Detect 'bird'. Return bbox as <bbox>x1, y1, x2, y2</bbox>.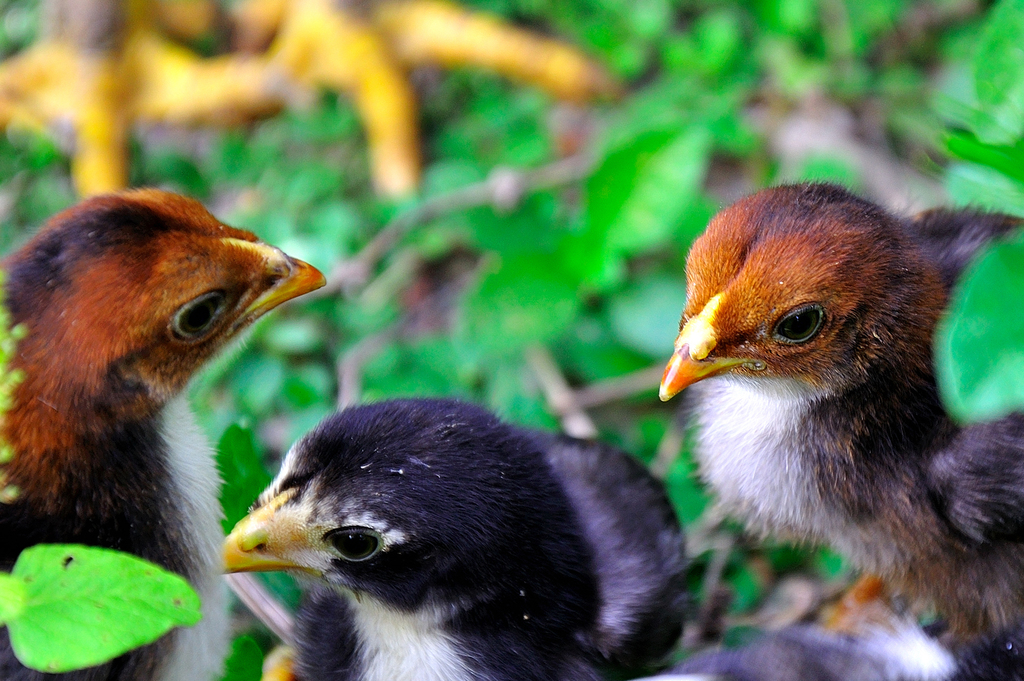
<bbox>0, 183, 327, 680</bbox>.
